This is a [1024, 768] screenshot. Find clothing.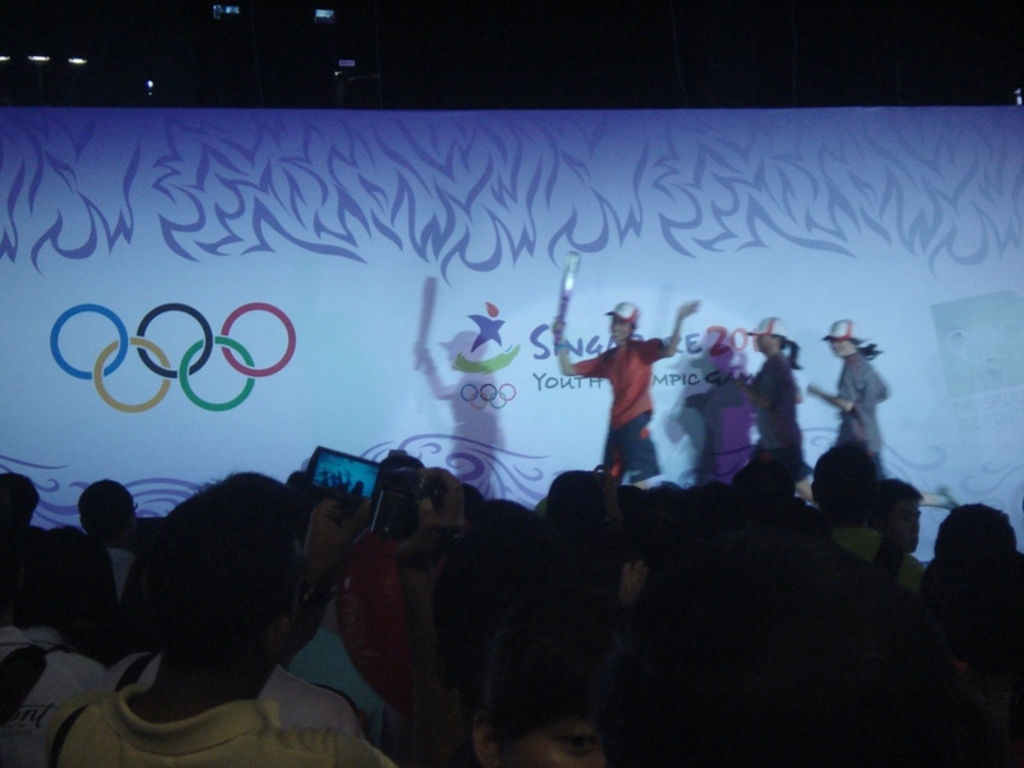
Bounding box: bbox(0, 622, 104, 767).
